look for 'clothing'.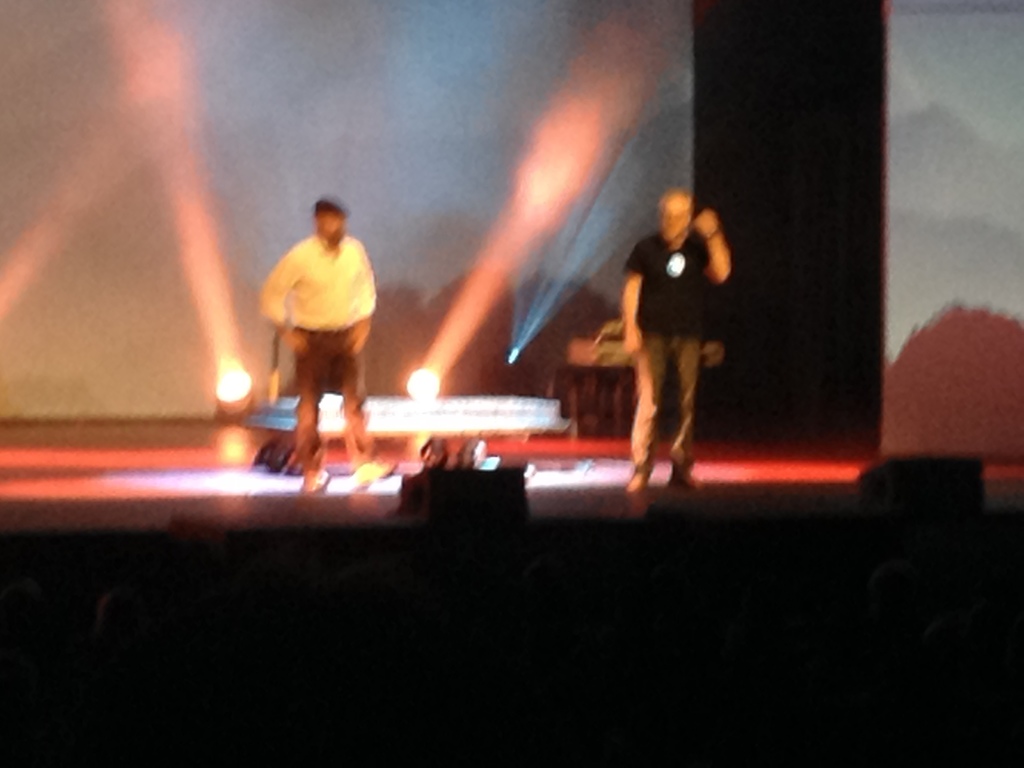
Found: 253:205:377:421.
